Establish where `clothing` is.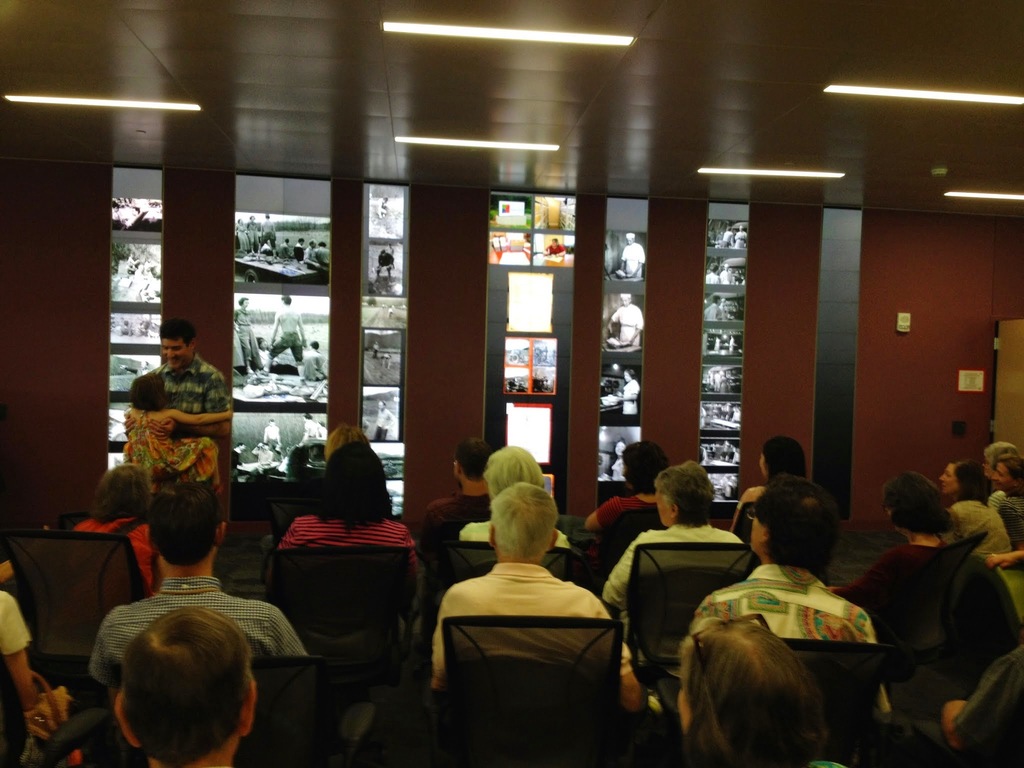
Established at <region>684, 557, 875, 714</region>.
